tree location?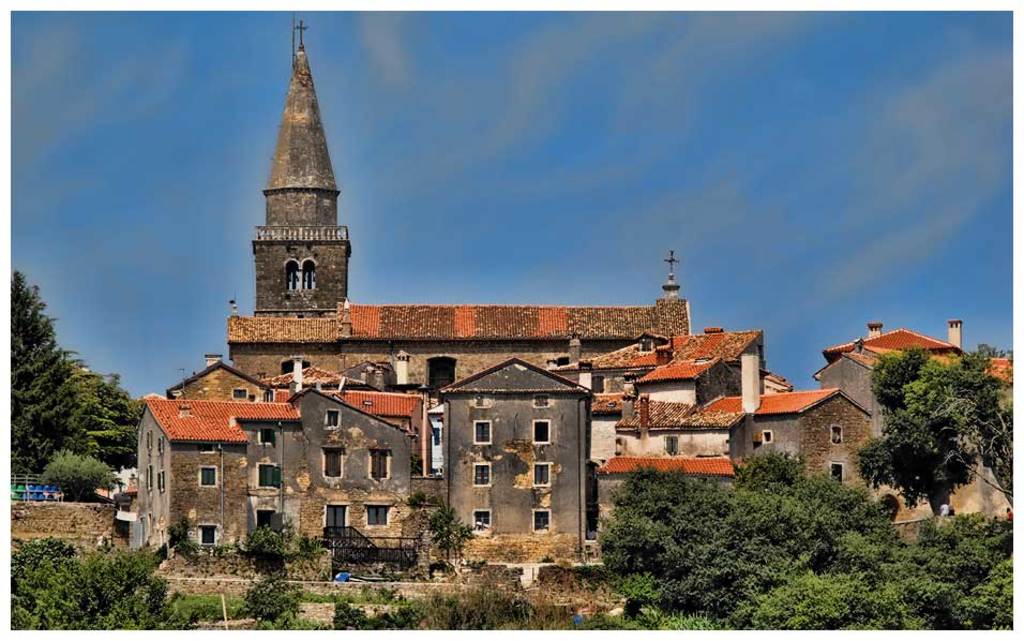
bbox=(856, 341, 992, 525)
